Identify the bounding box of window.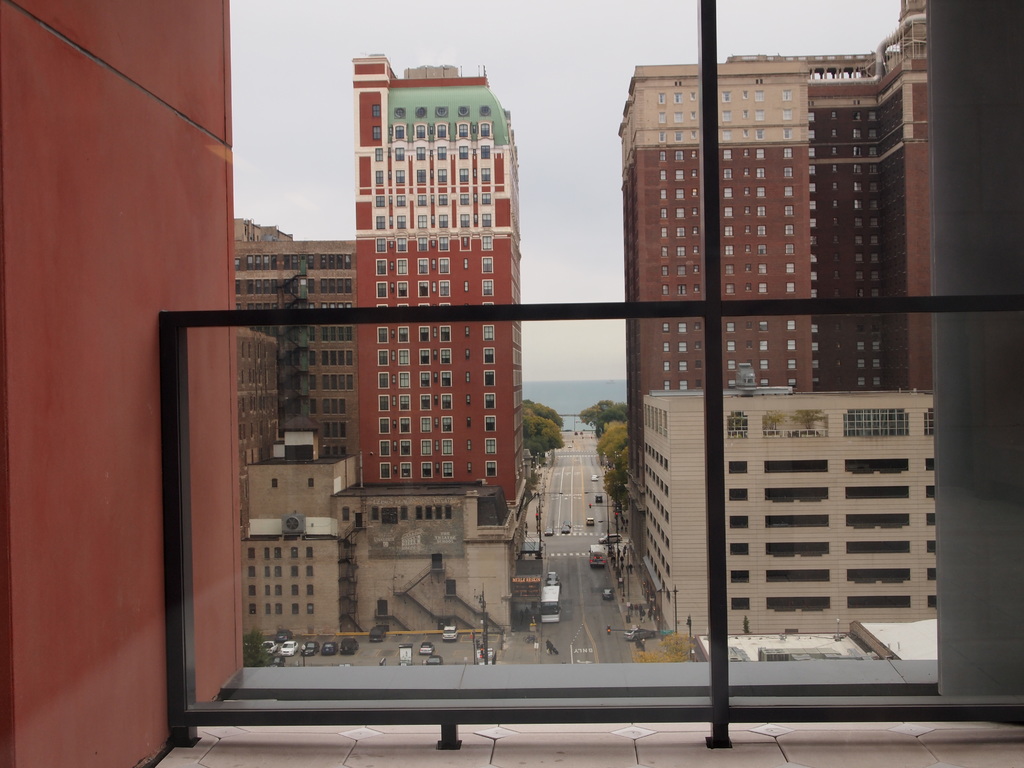
(660,226,666,238).
